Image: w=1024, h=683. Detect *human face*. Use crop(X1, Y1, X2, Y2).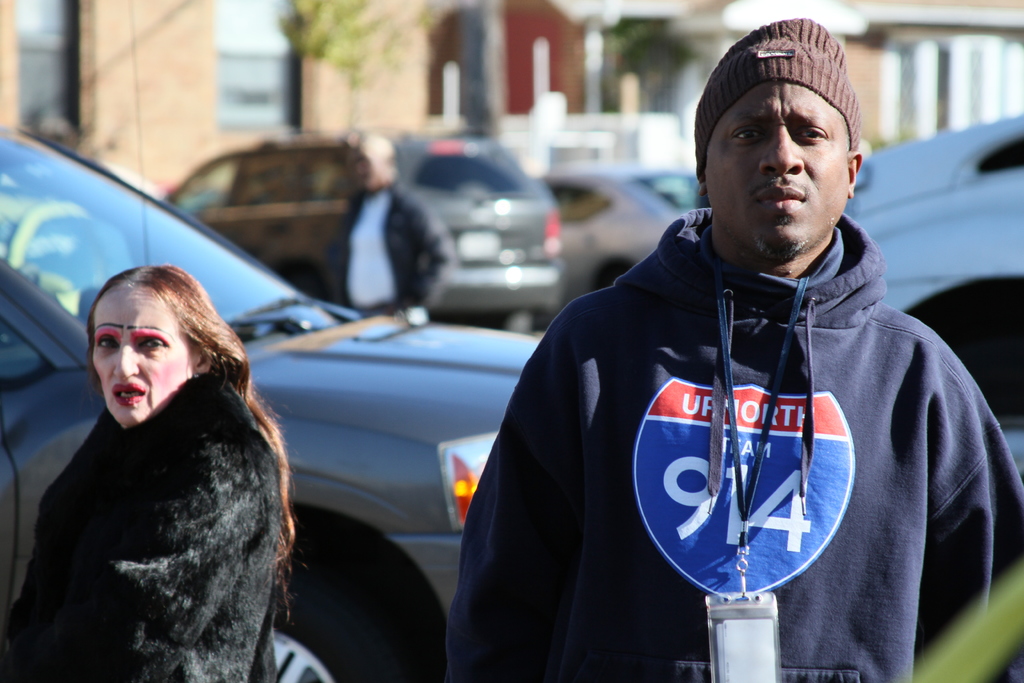
crop(89, 278, 193, 425).
